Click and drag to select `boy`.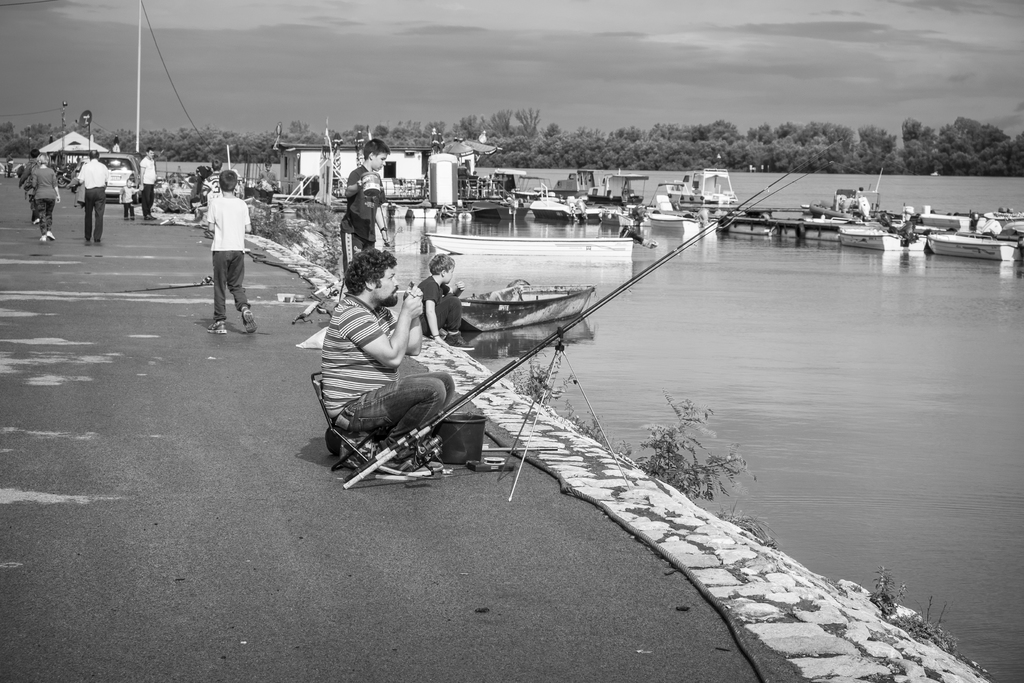
Selection: x1=415, y1=251, x2=461, y2=338.
